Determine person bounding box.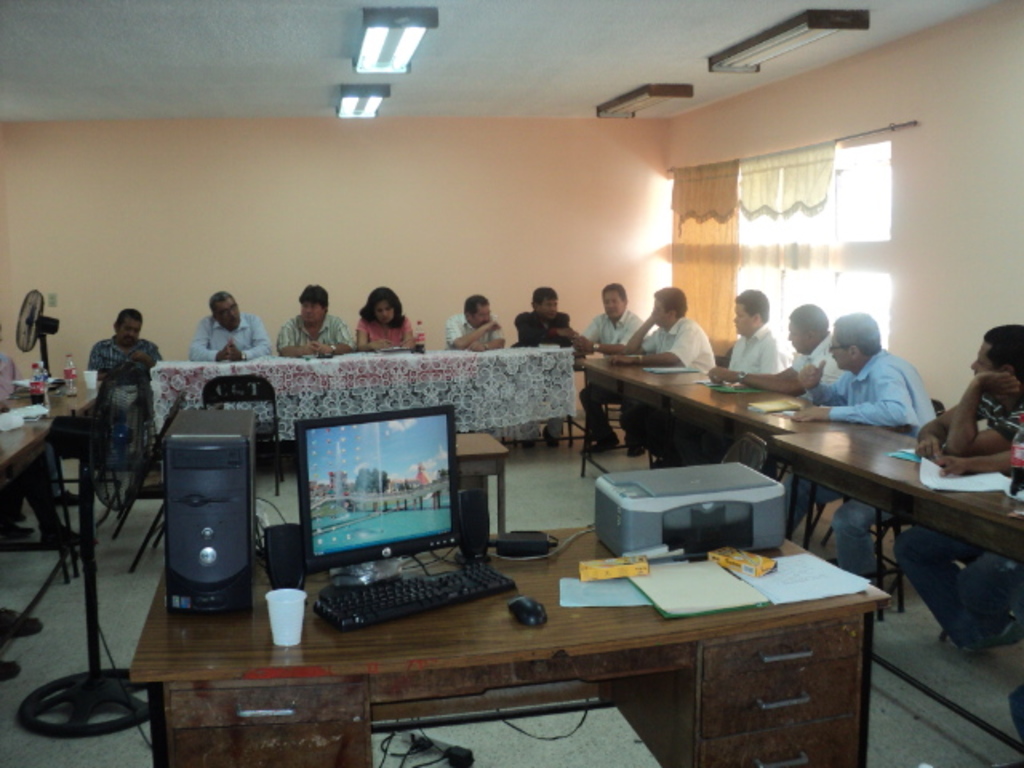
Determined: 882/318/1022/654.
